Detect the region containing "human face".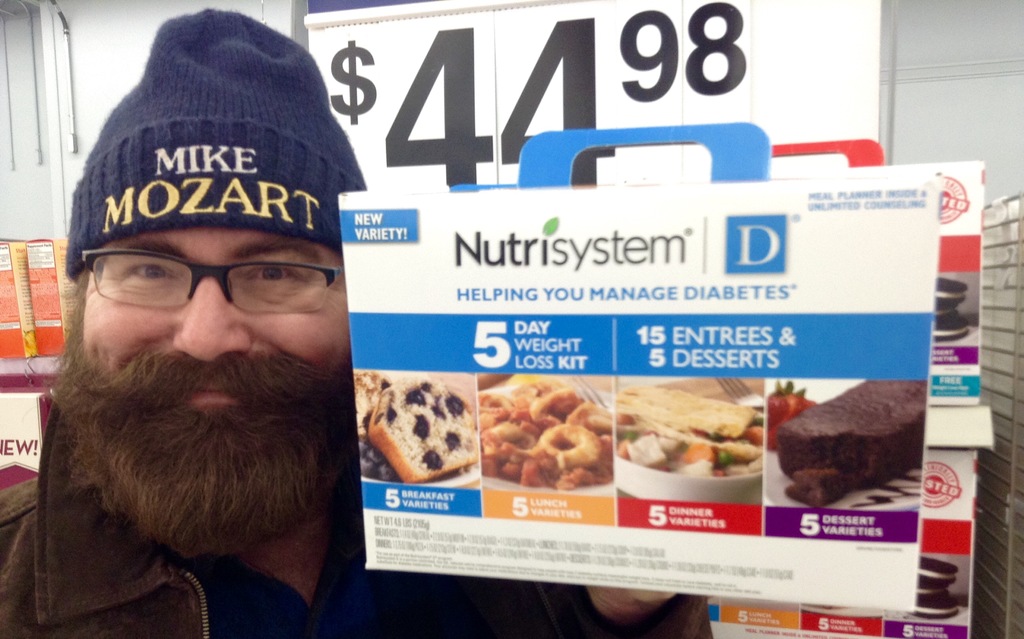
[84,228,348,413].
